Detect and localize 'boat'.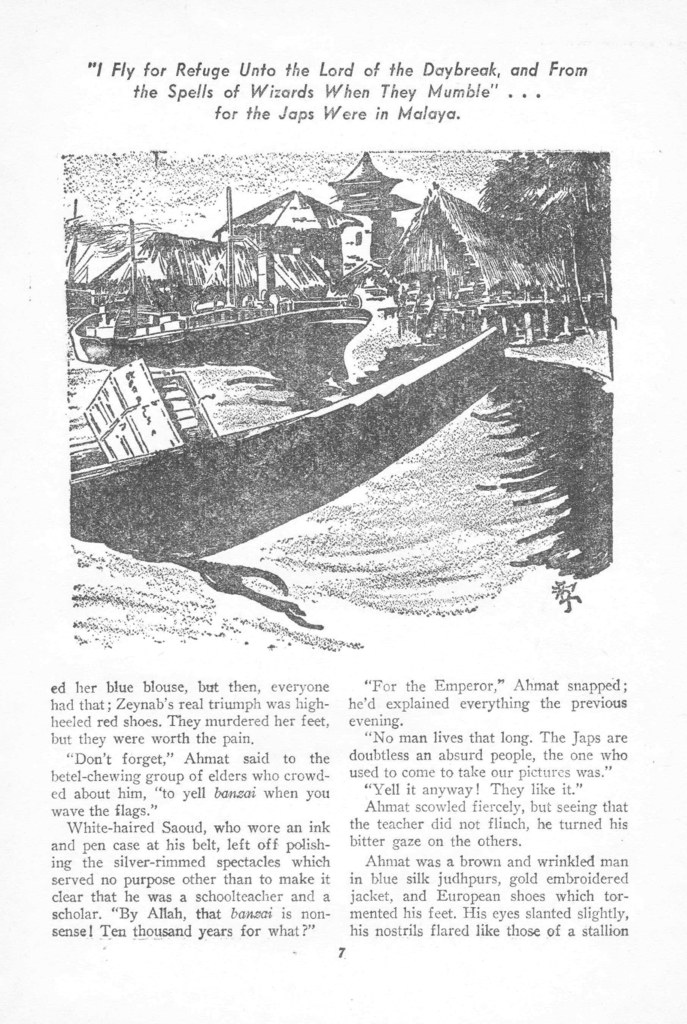
Localized at (15,319,512,568).
